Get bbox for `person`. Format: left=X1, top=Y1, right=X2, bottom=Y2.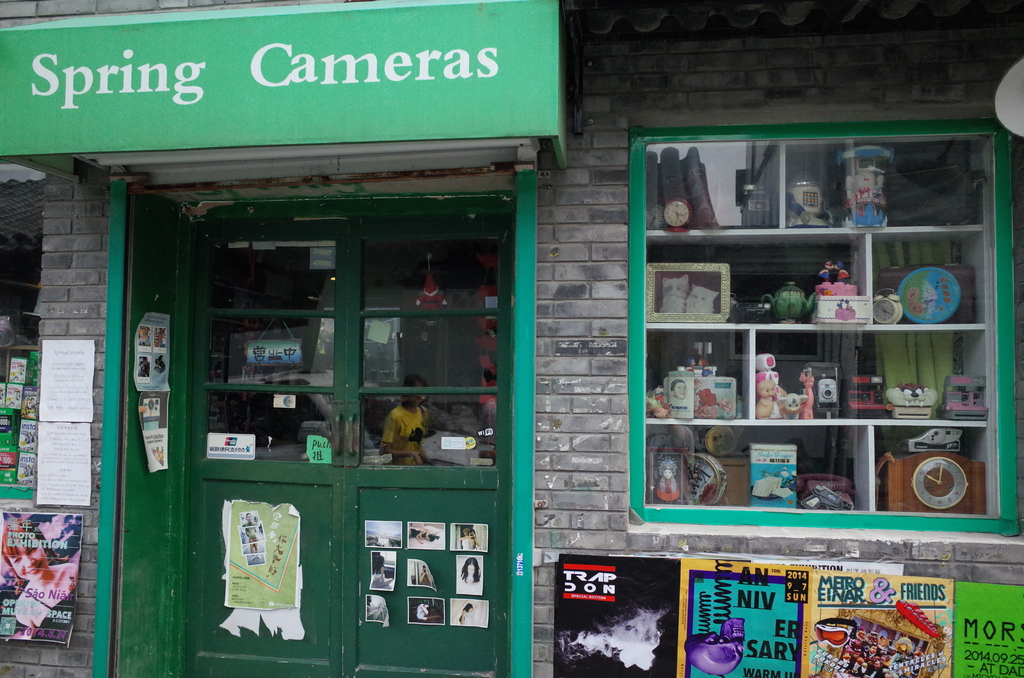
left=420, top=567, right=431, bottom=585.
